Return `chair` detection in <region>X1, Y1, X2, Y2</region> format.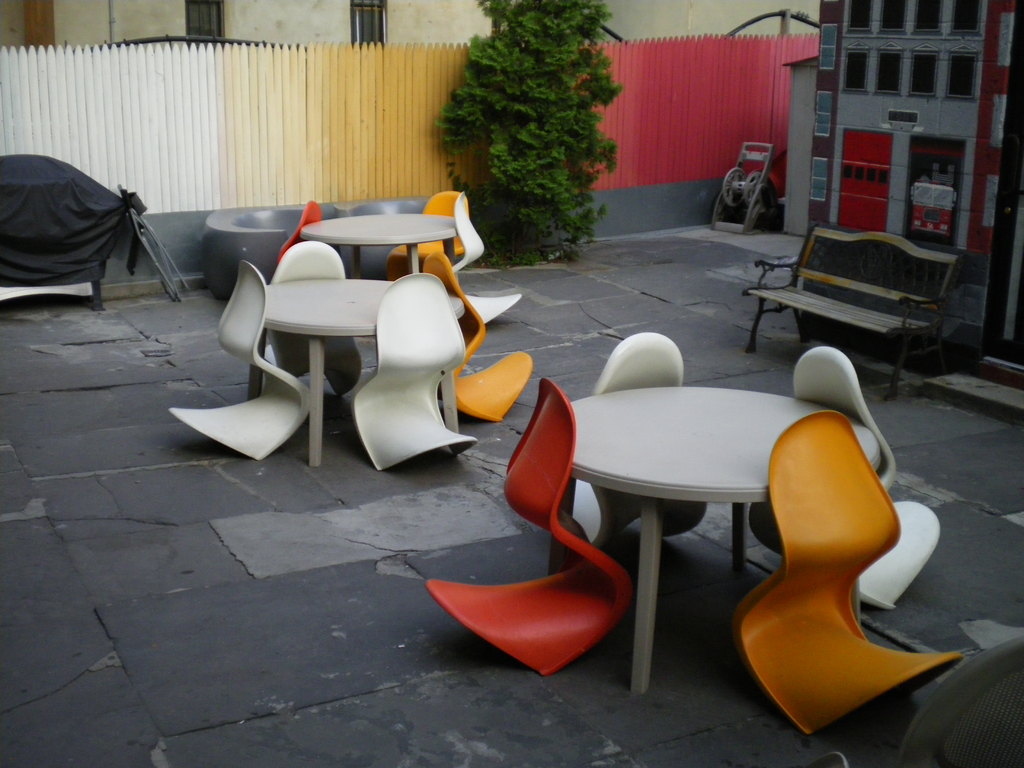
<region>262, 241, 361, 394</region>.
